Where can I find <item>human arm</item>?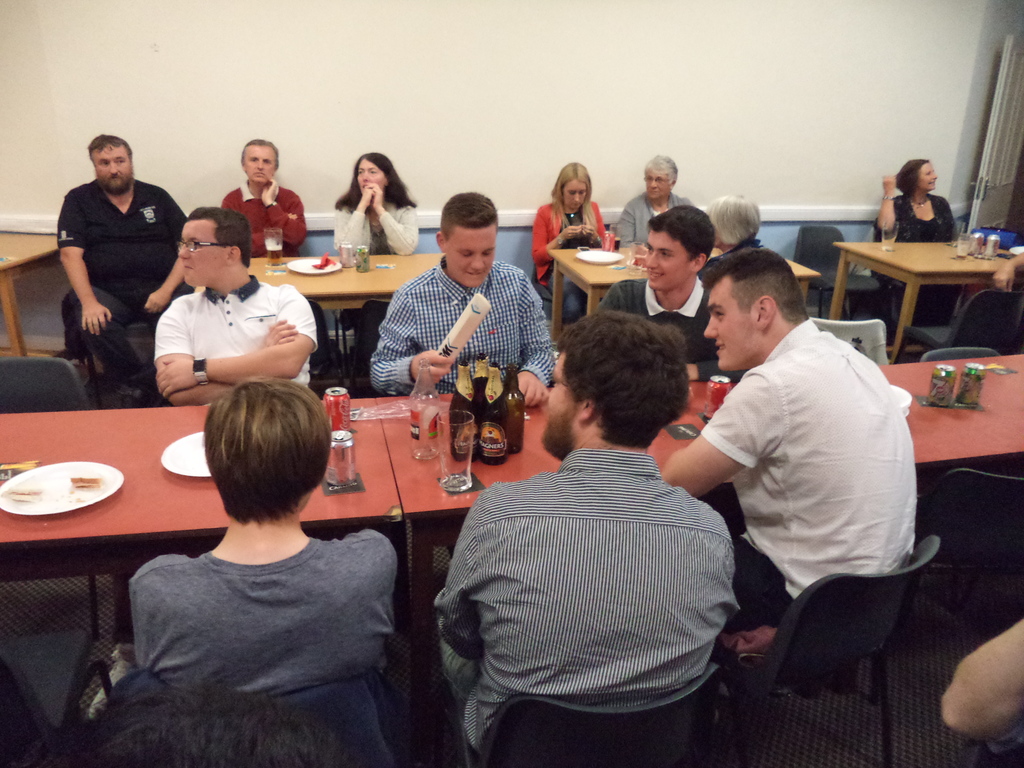
You can find it at detection(578, 207, 611, 257).
